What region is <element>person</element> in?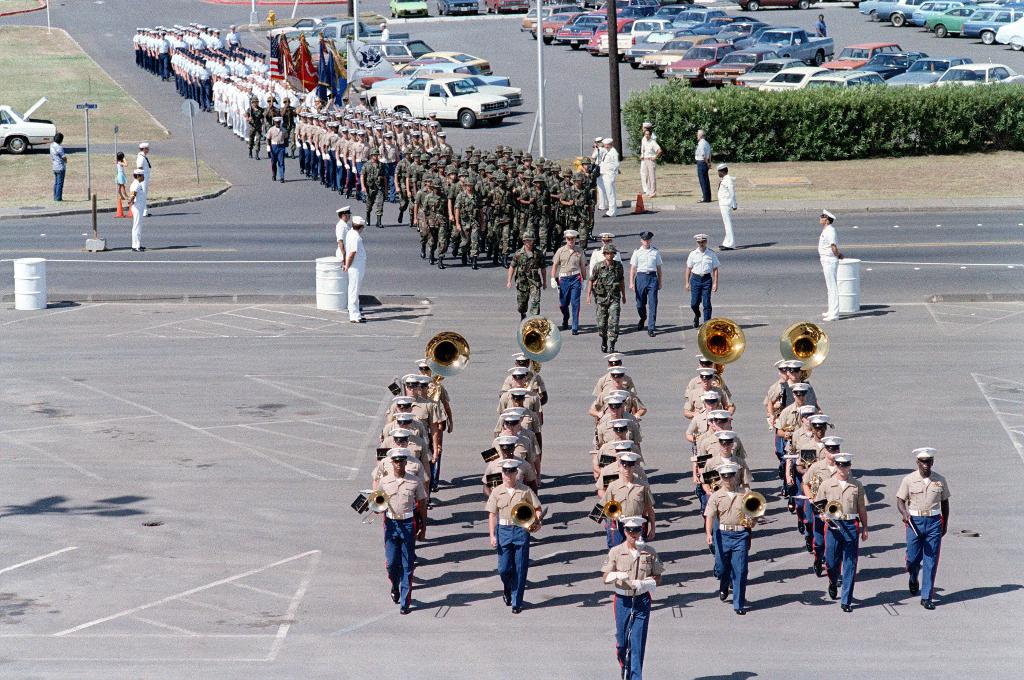
left=595, top=515, right=657, bottom=679.
